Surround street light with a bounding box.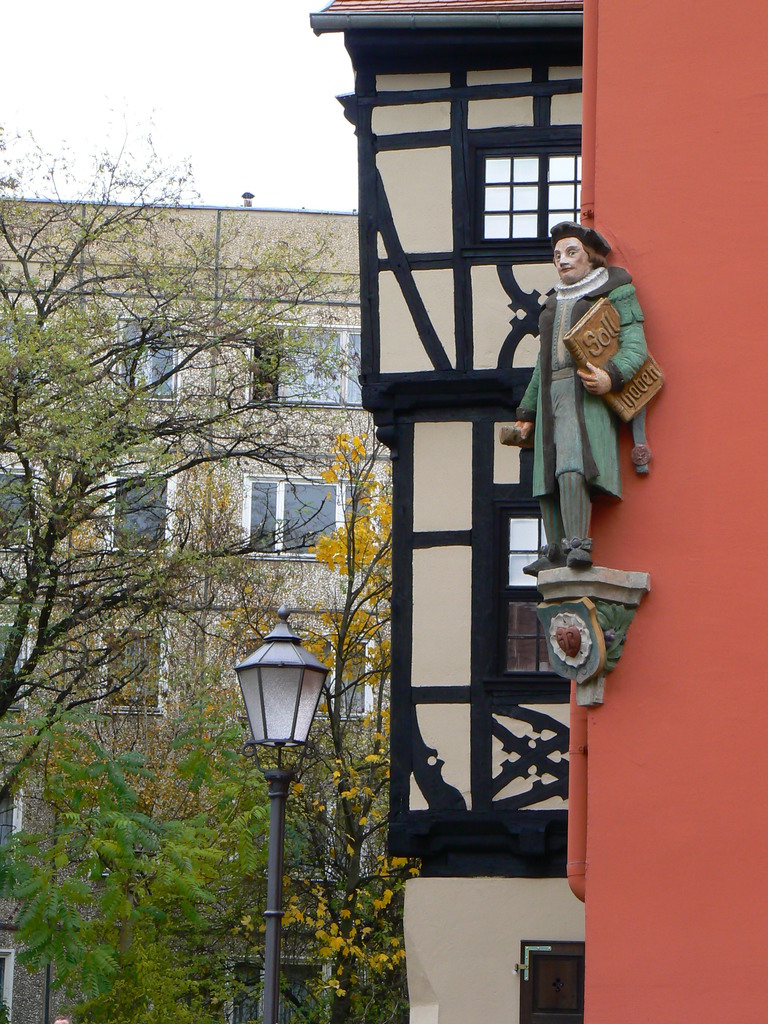
detection(234, 604, 331, 1023).
